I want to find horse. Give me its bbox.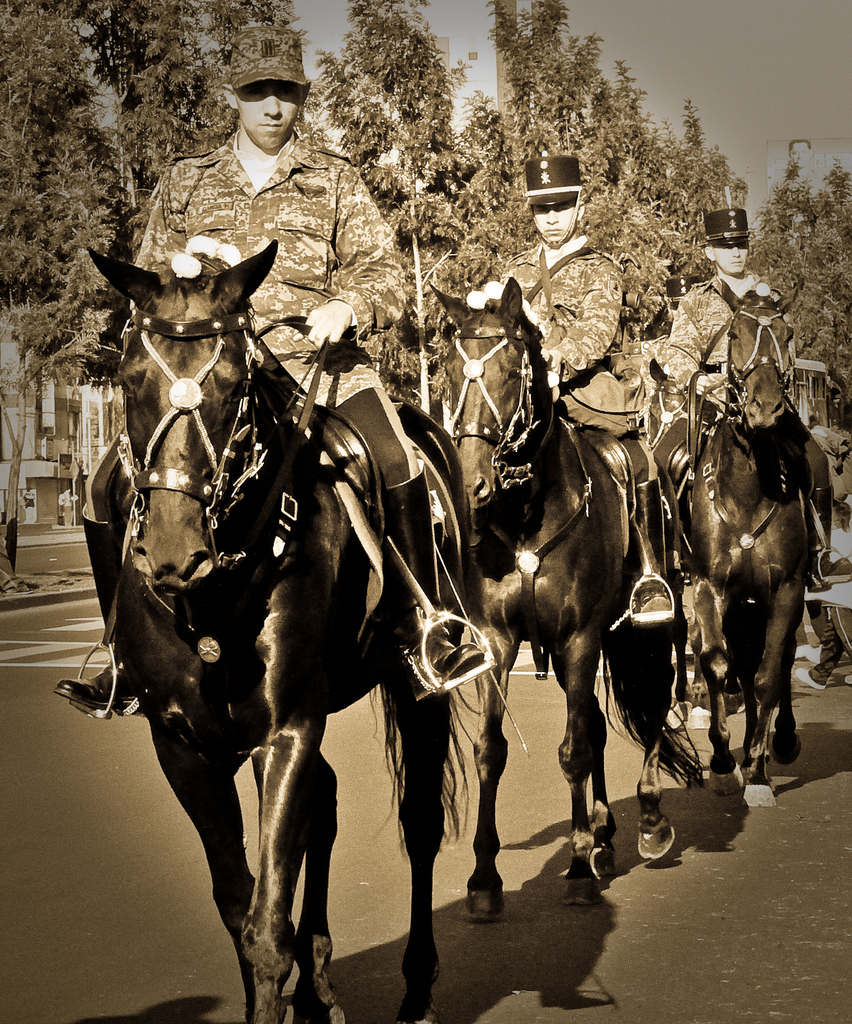
423:278:707:921.
